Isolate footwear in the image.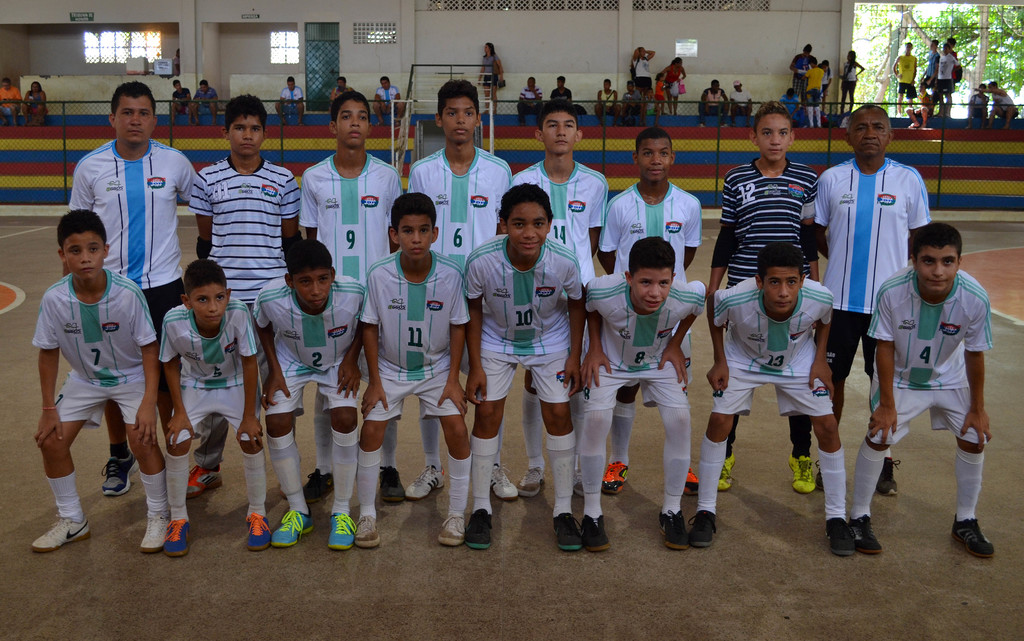
Isolated region: box(165, 517, 196, 562).
